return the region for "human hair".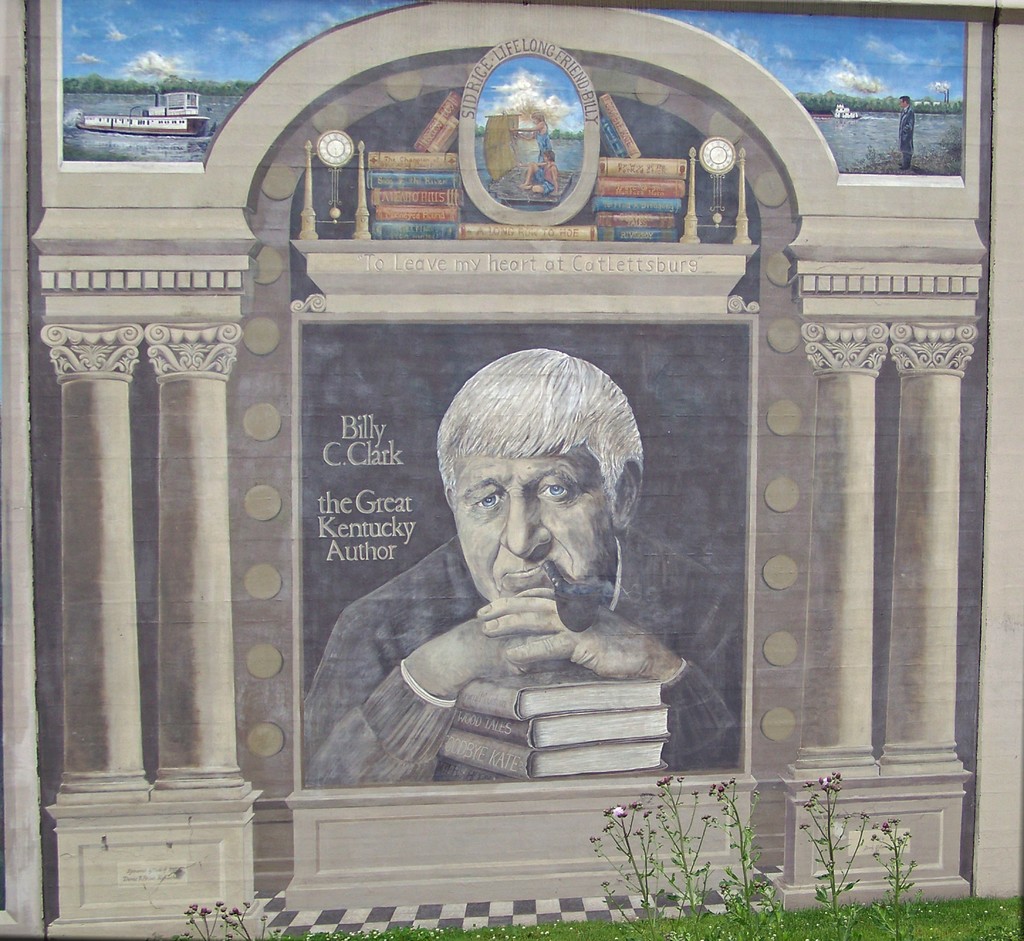
[442, 361, 618, 536].
